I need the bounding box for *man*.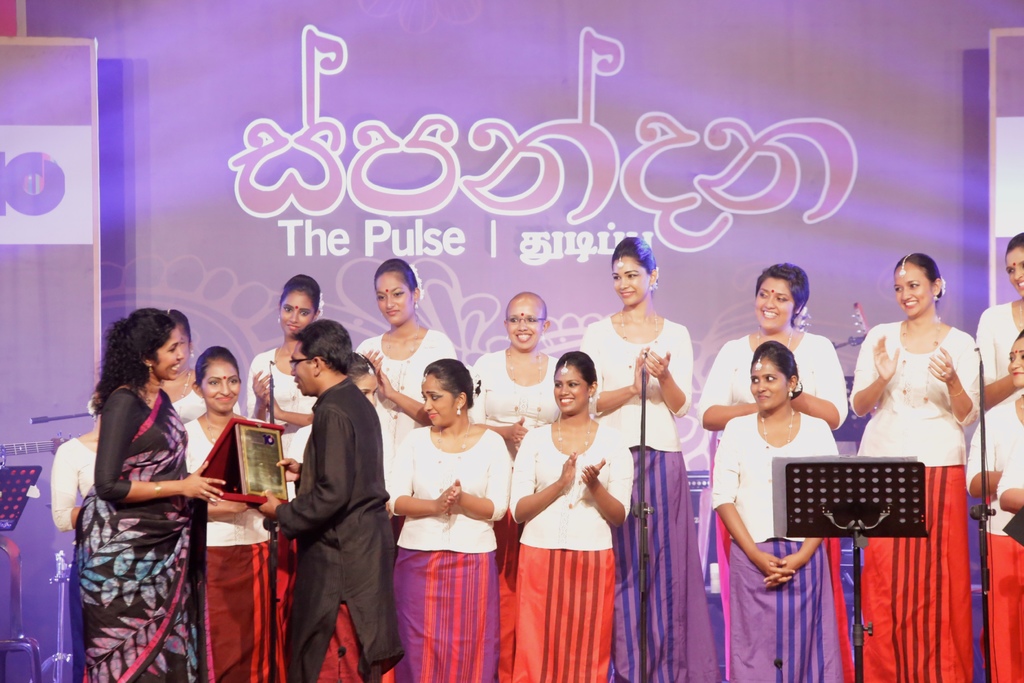
Here it is: bbox(258, 320, 413, 666).
